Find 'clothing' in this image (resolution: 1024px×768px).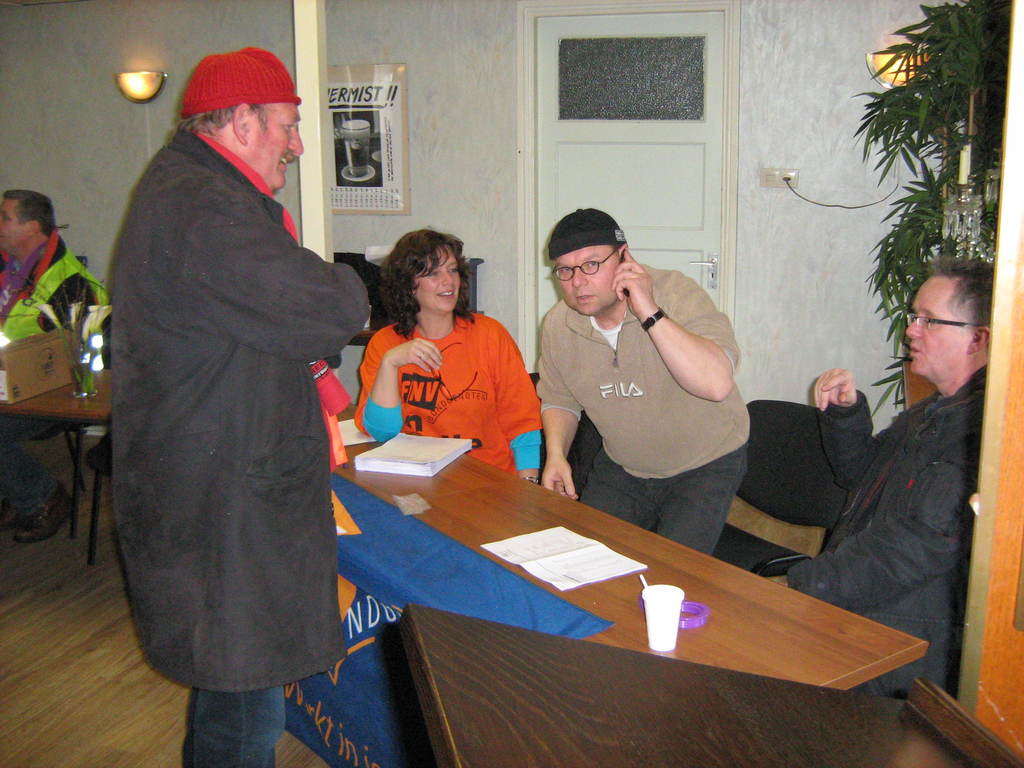
<box>0,236,95,516</box>.
